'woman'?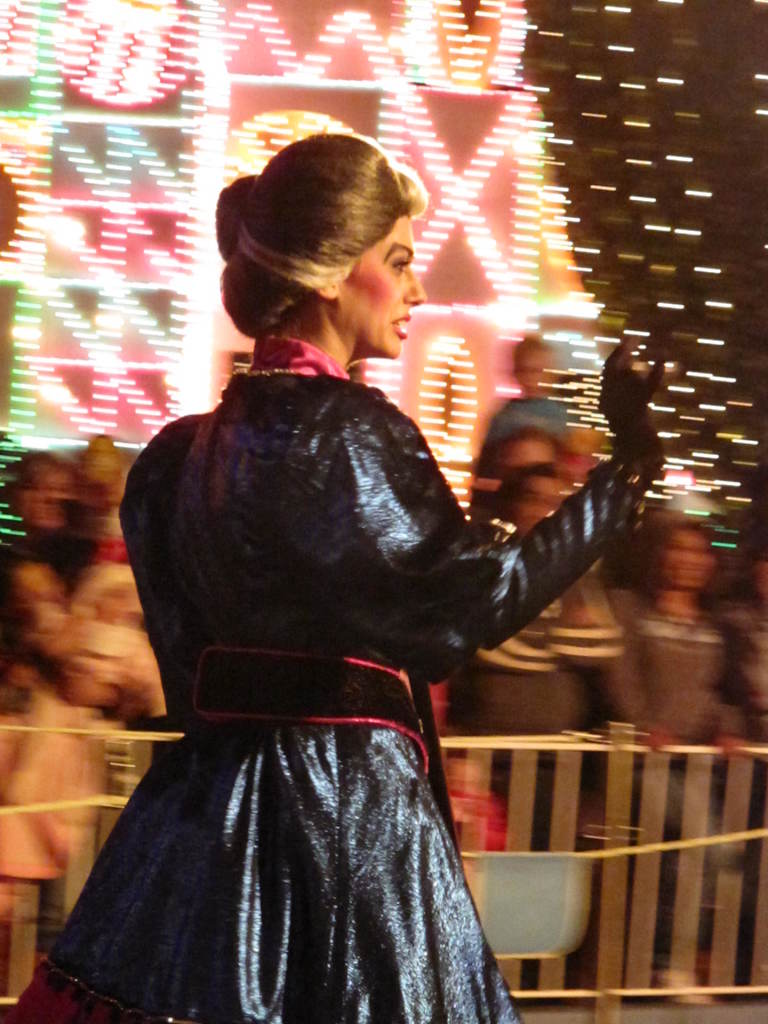
0:125:678:1023
